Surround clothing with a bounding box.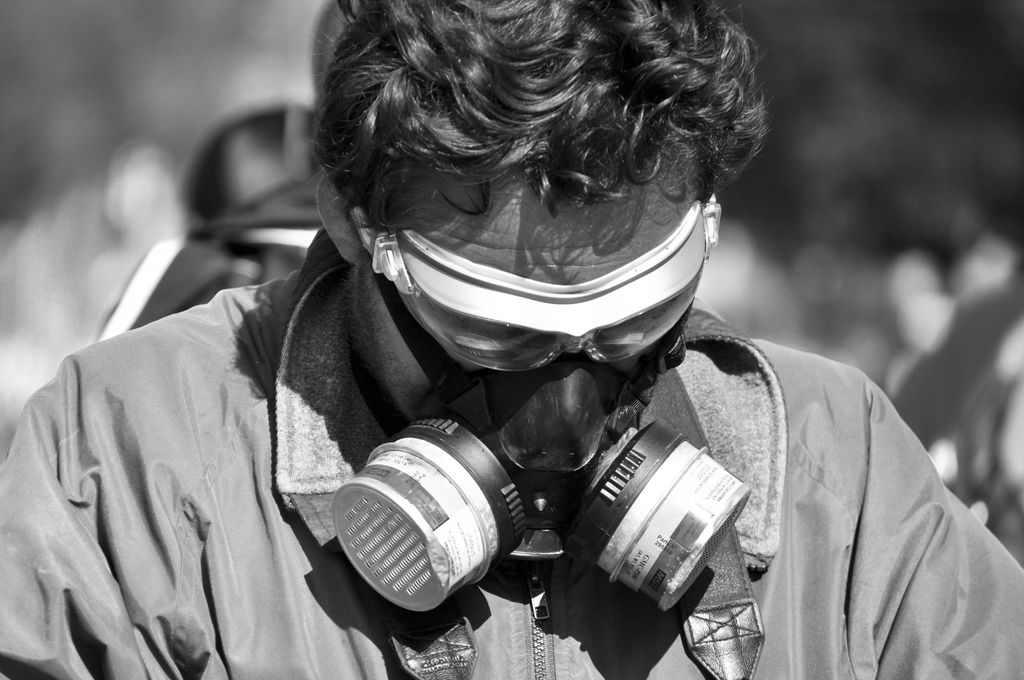
<bbox>0, 231, 1023, 679</bbox>.
